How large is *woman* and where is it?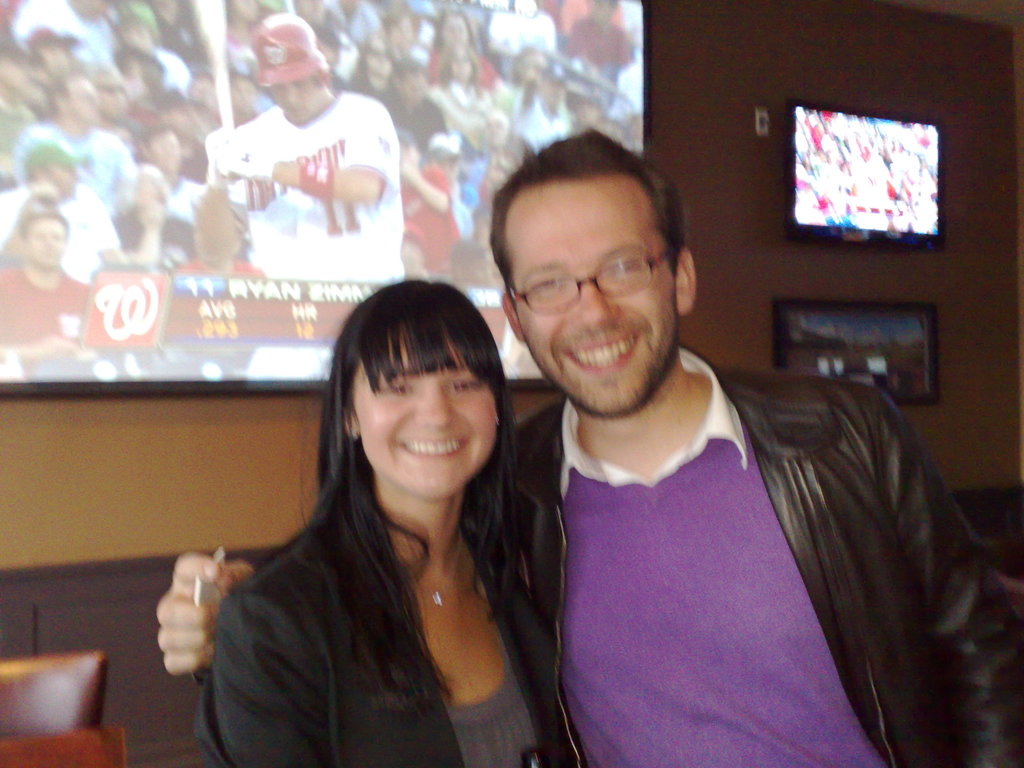
Bounding box: [427,13,493,78].
